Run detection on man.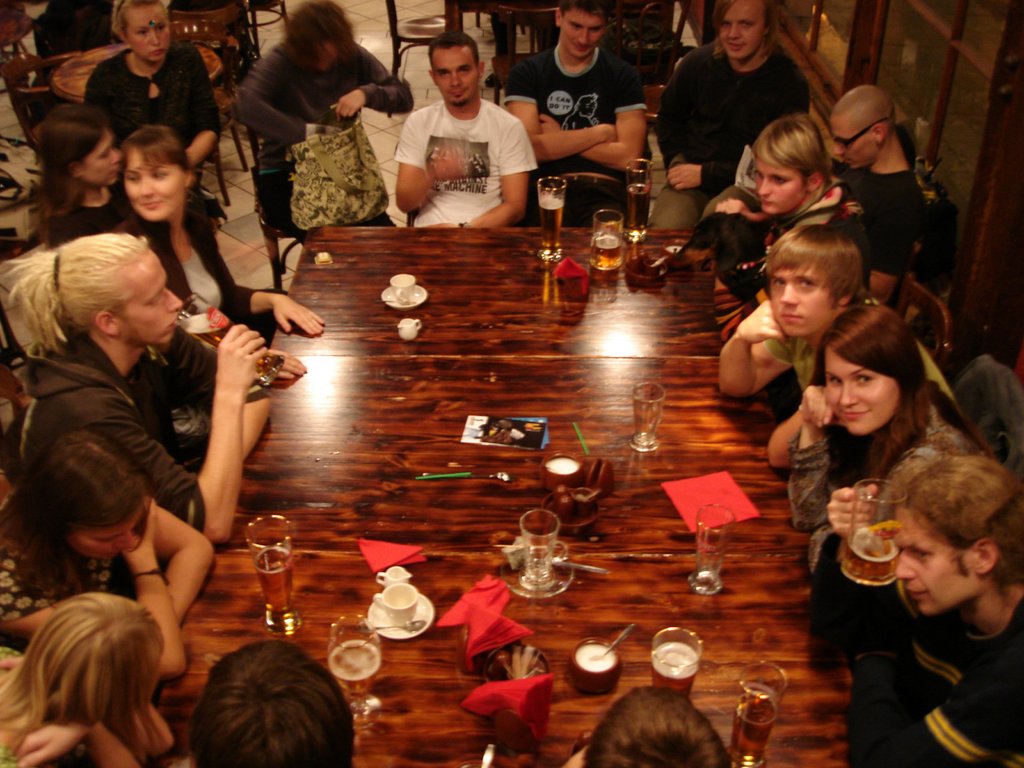
Result: [492, 0, 652, 227].
